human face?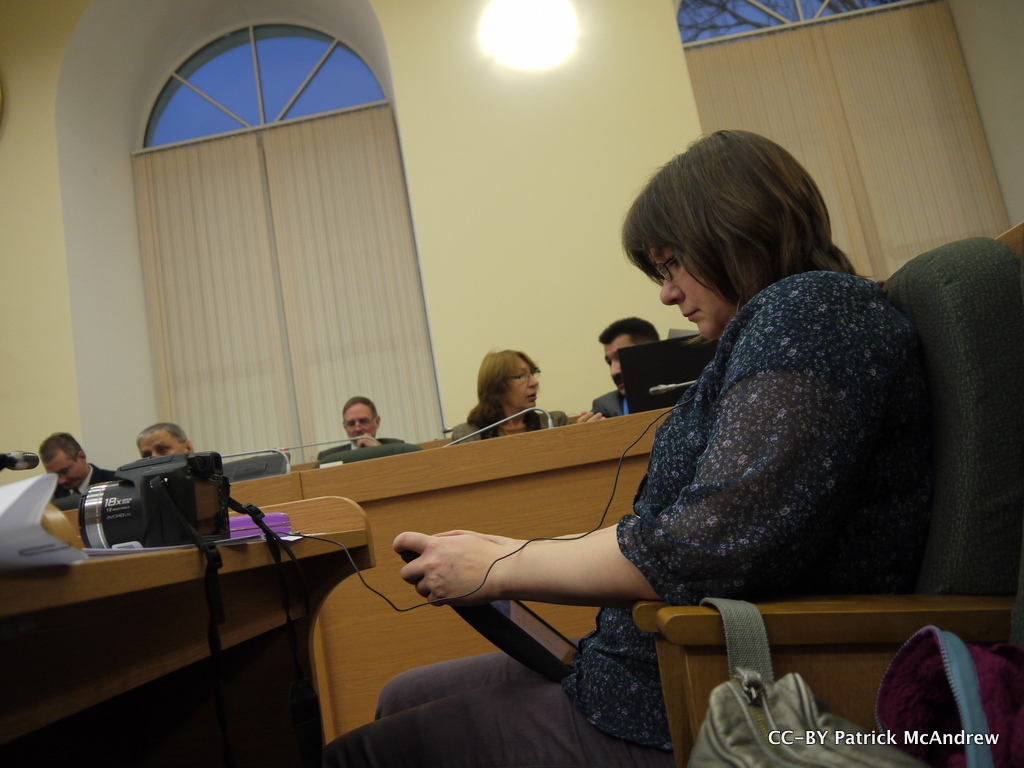
(43, 447, 87, 489)
